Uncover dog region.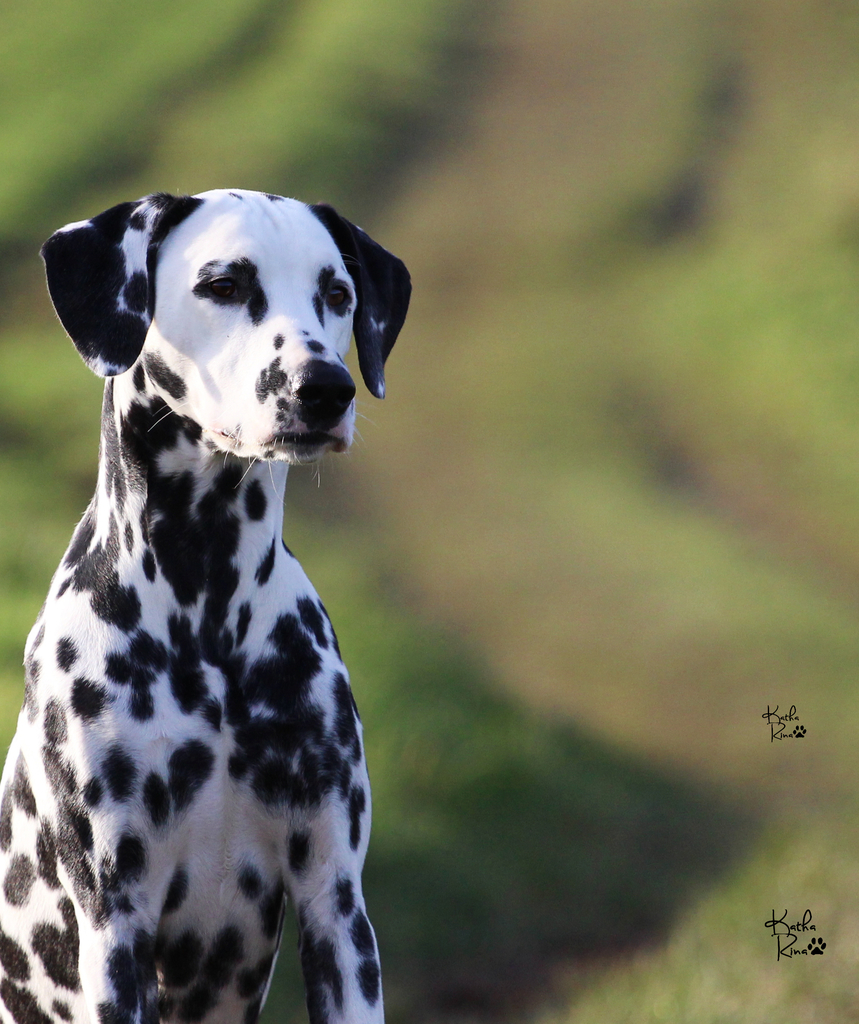
Uncovered: (x1=0, y1=172, x2=406, y2=1023).
